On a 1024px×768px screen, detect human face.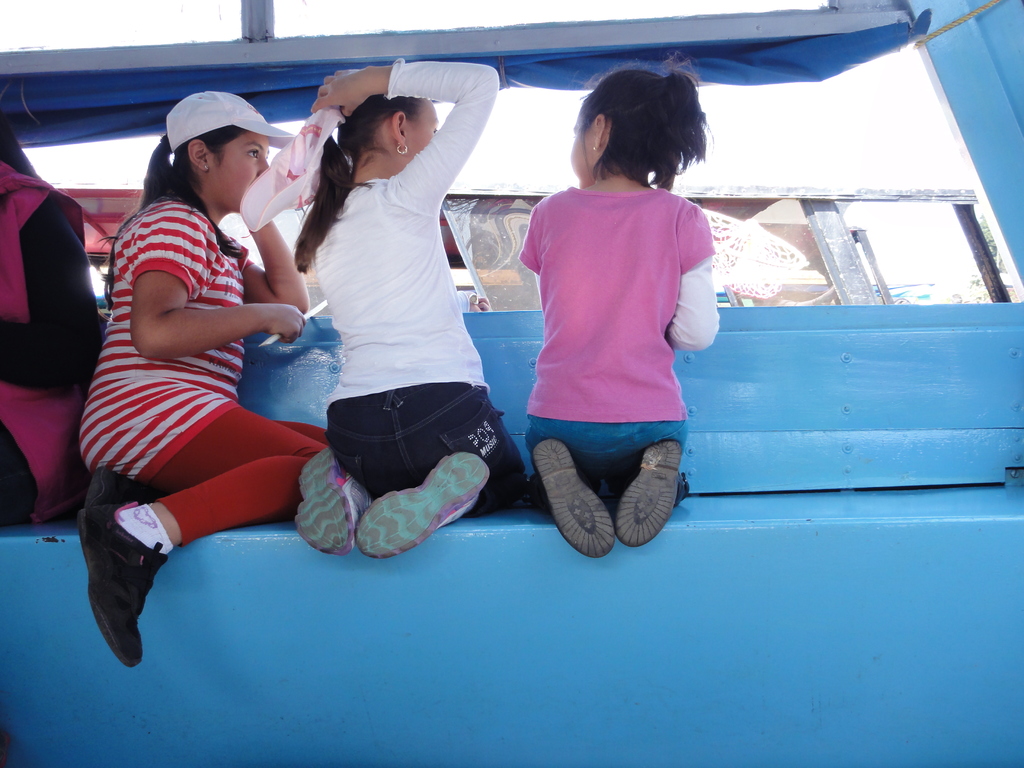
locate(404, 98, 442, 149).
